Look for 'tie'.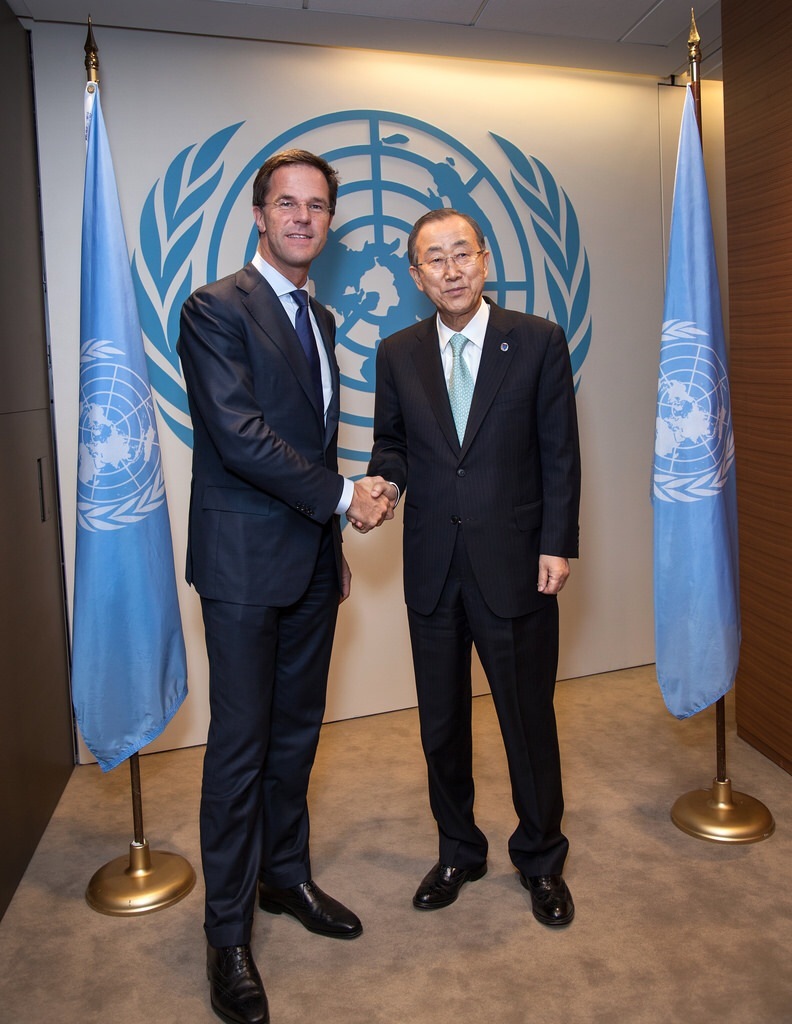
Found: 446 331 479 445.
